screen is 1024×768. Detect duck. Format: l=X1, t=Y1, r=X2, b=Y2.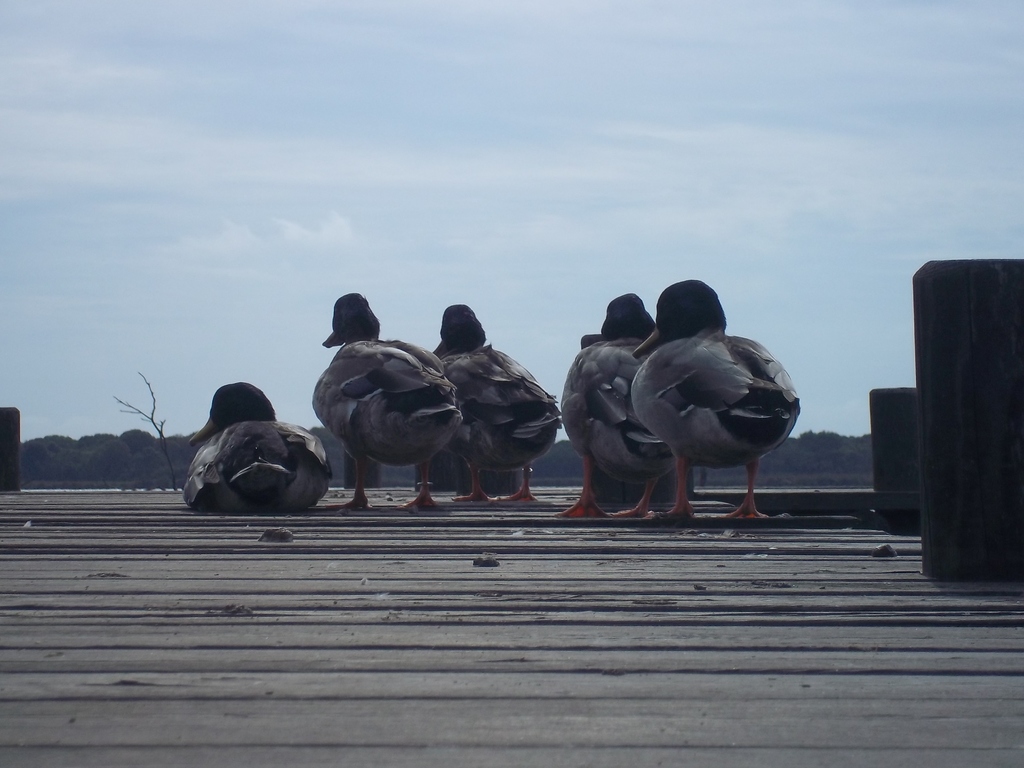
l=549, t=297, r=676, b=516.
